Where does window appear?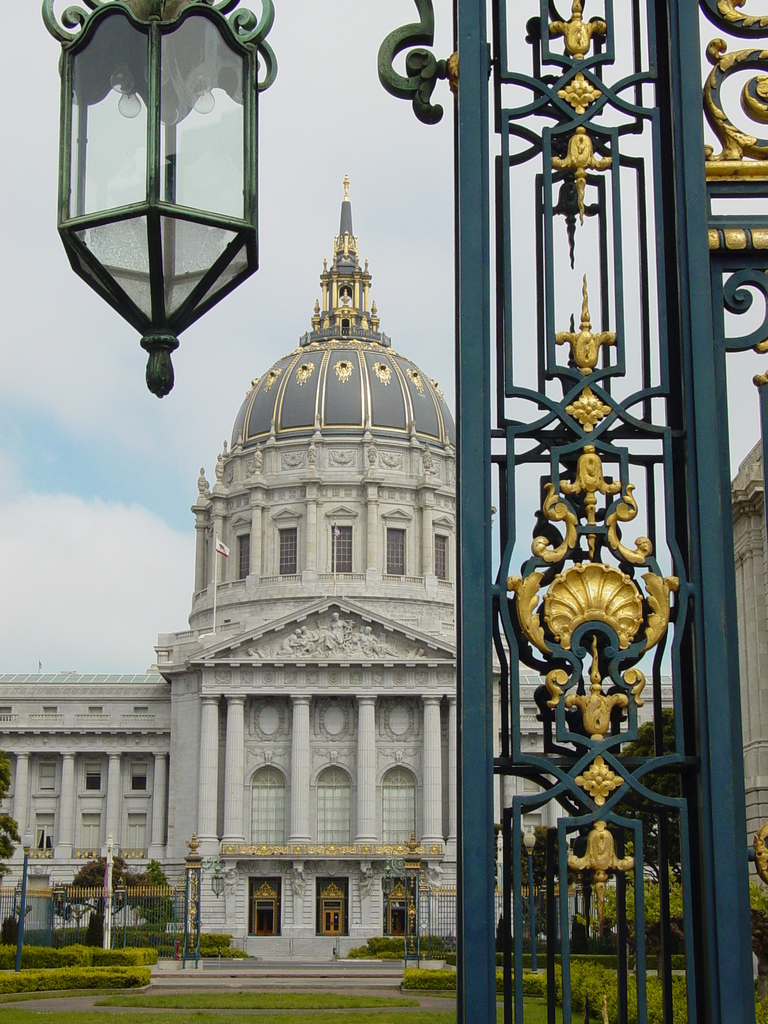
Appears at BBox(439, 533, 455, 577).
